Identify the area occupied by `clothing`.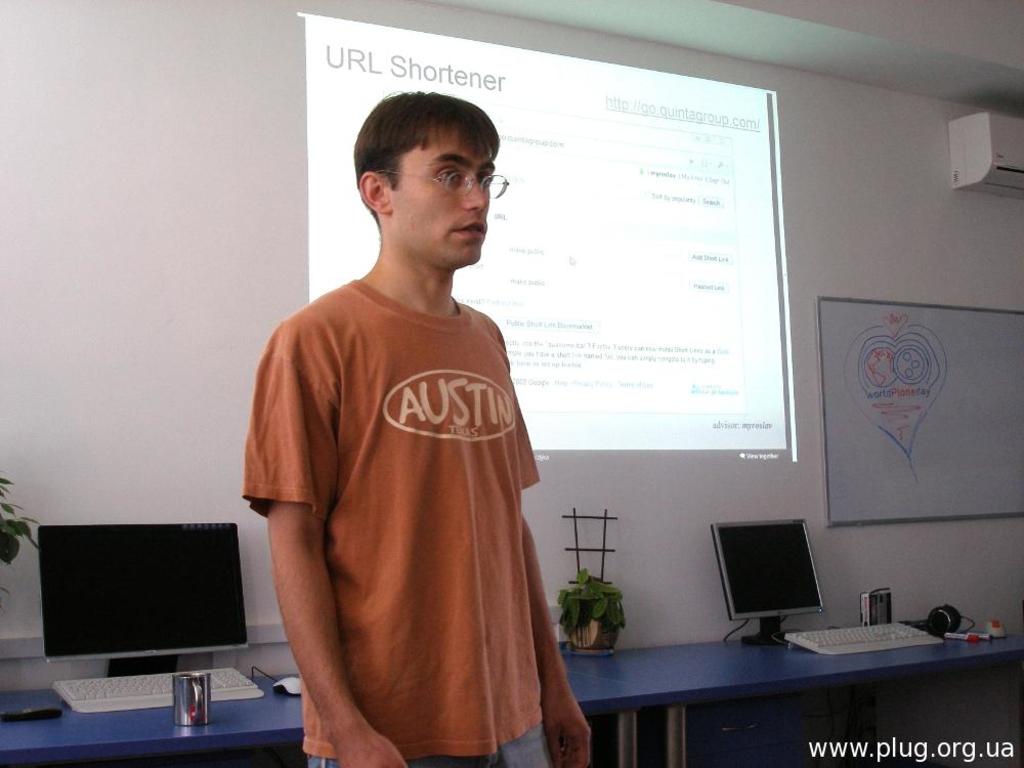
Area: bbox=[256, 225, 575, 742].
